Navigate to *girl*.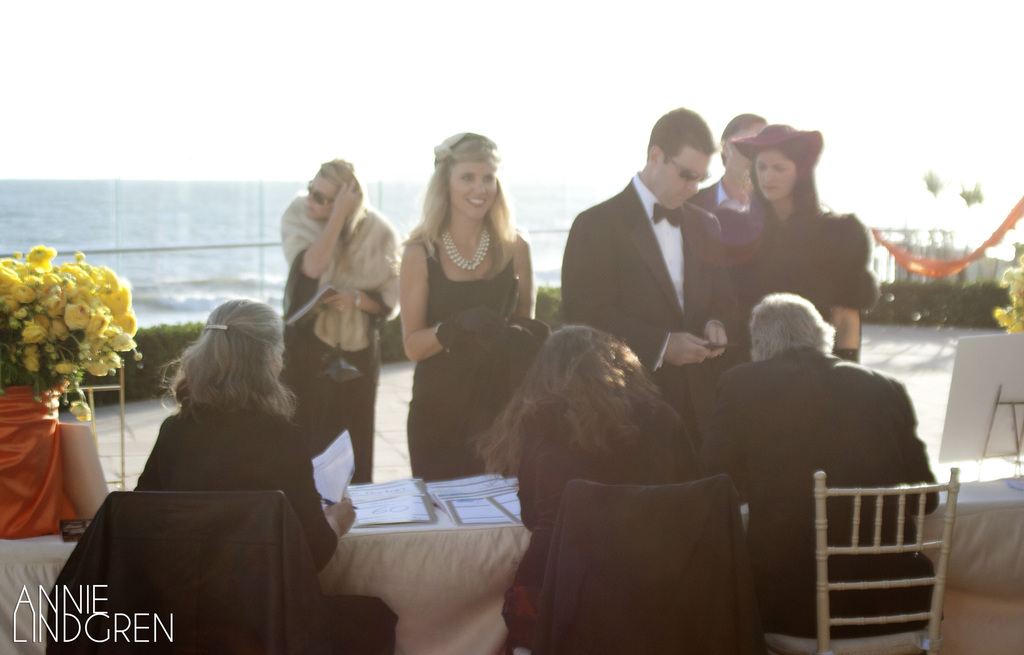
Navigation target: box(398, 130, 536, 483).
